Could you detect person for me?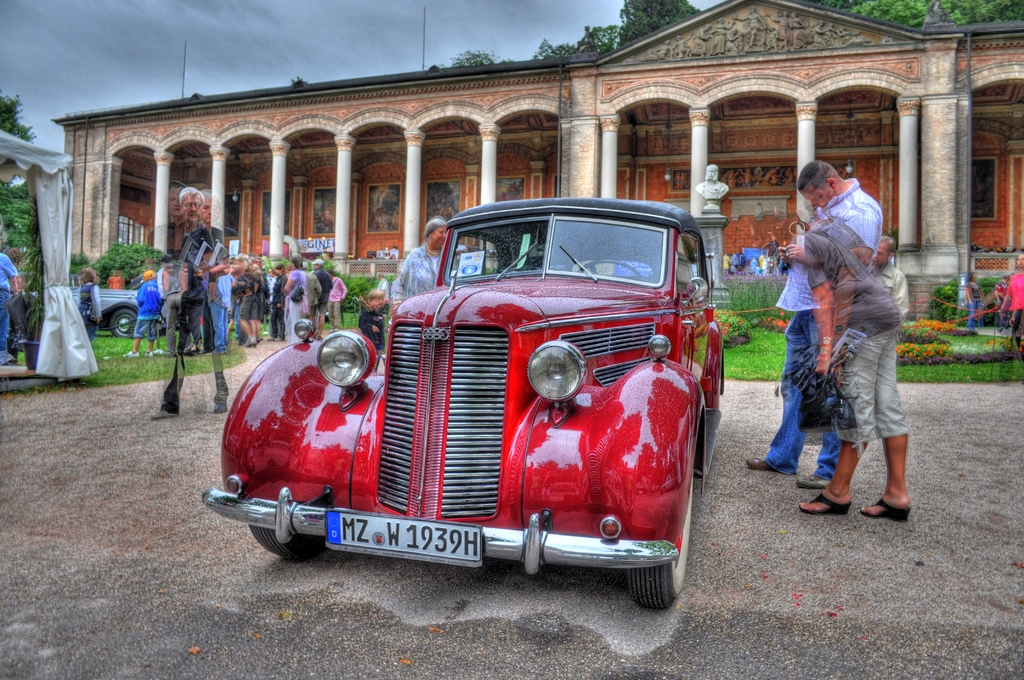
Detection result: BBox(388, 210, 454, 310).
